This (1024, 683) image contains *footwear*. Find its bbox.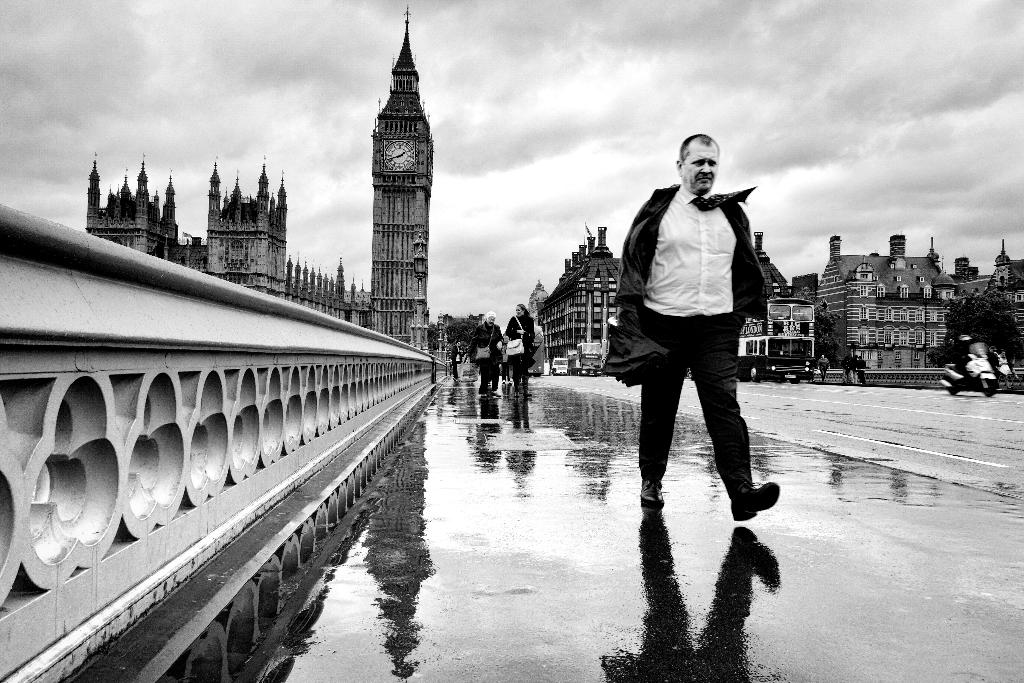
<box>727,475,781,523</box>.
